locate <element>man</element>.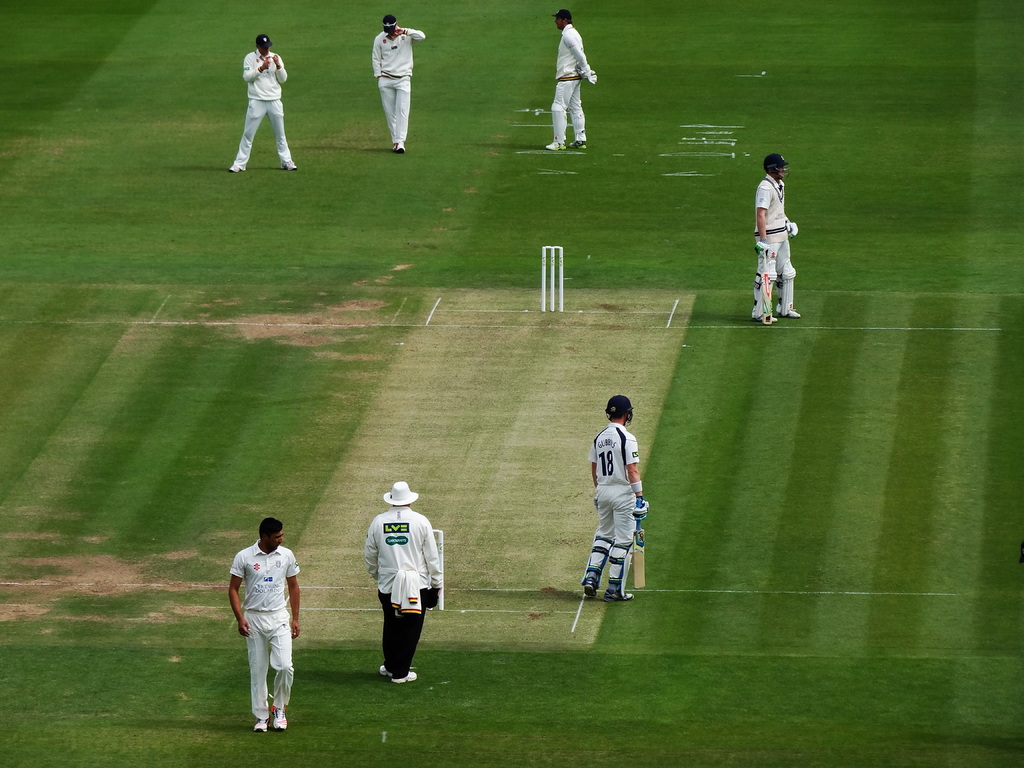
Bounding box: (541,9,595,150).
